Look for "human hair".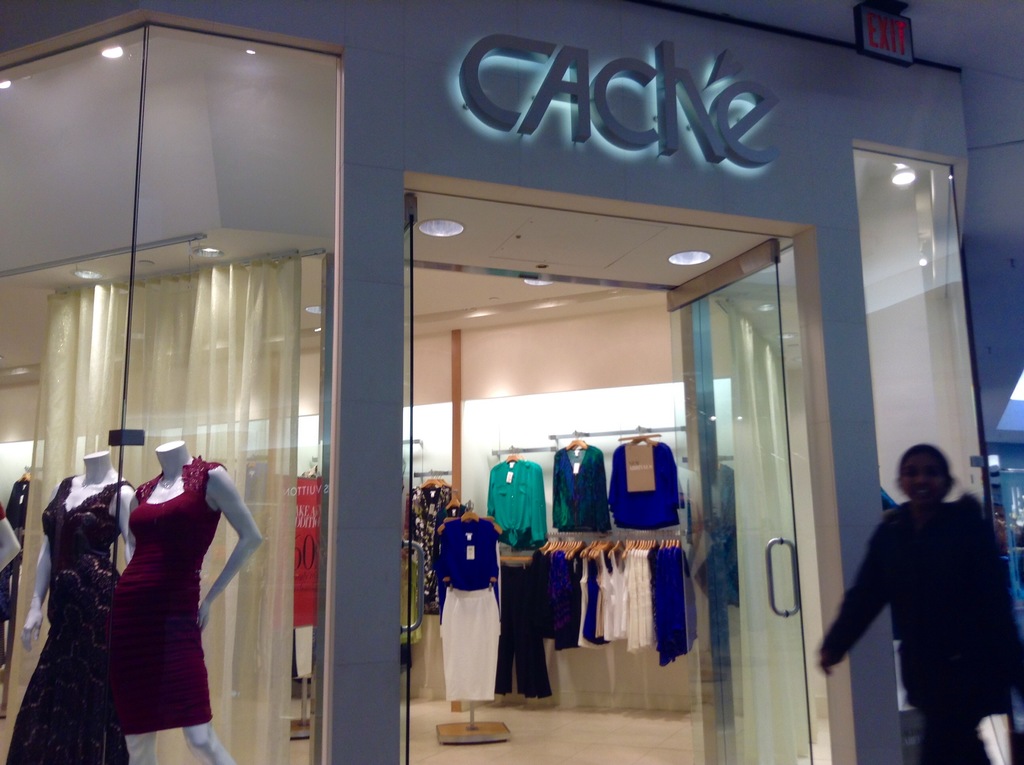
Found: detection(899, 442, 957, 490).
